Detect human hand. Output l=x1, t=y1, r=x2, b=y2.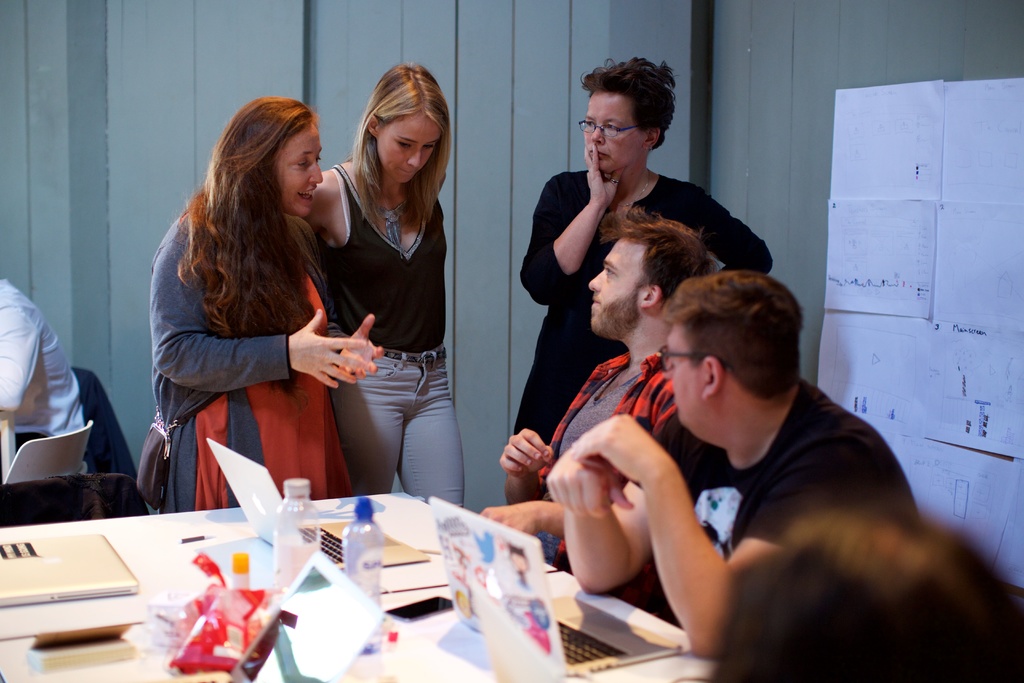
l=495, t=428, r=555, b=481.
